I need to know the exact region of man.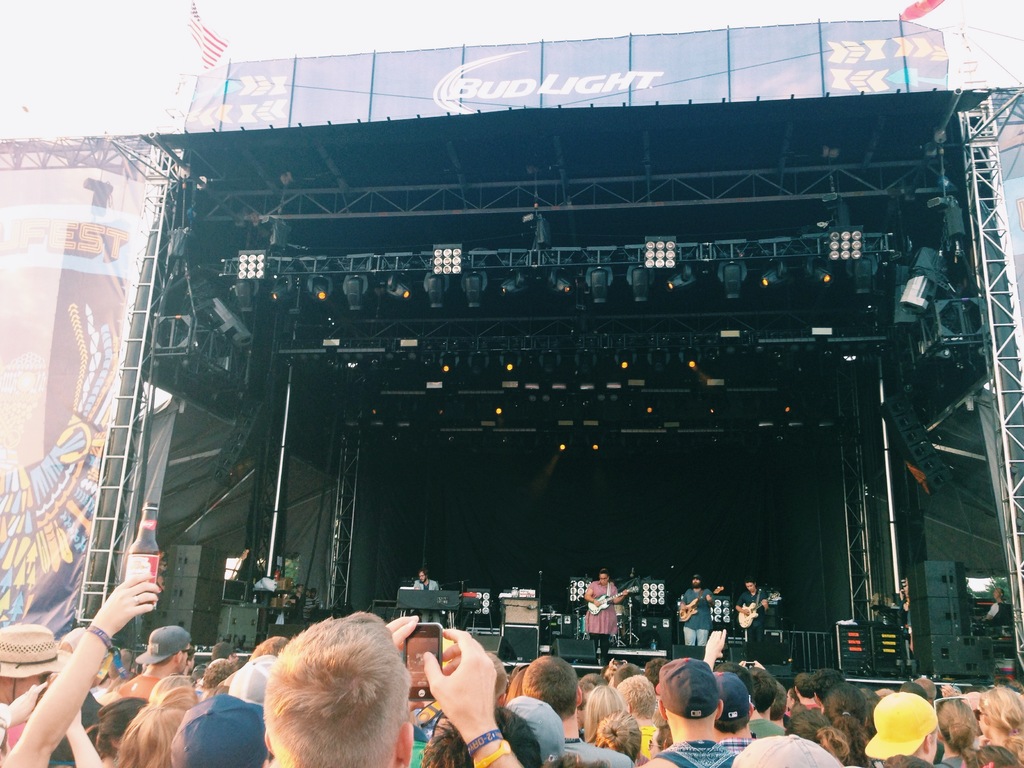
Region: (211, 641, 239, 659).
